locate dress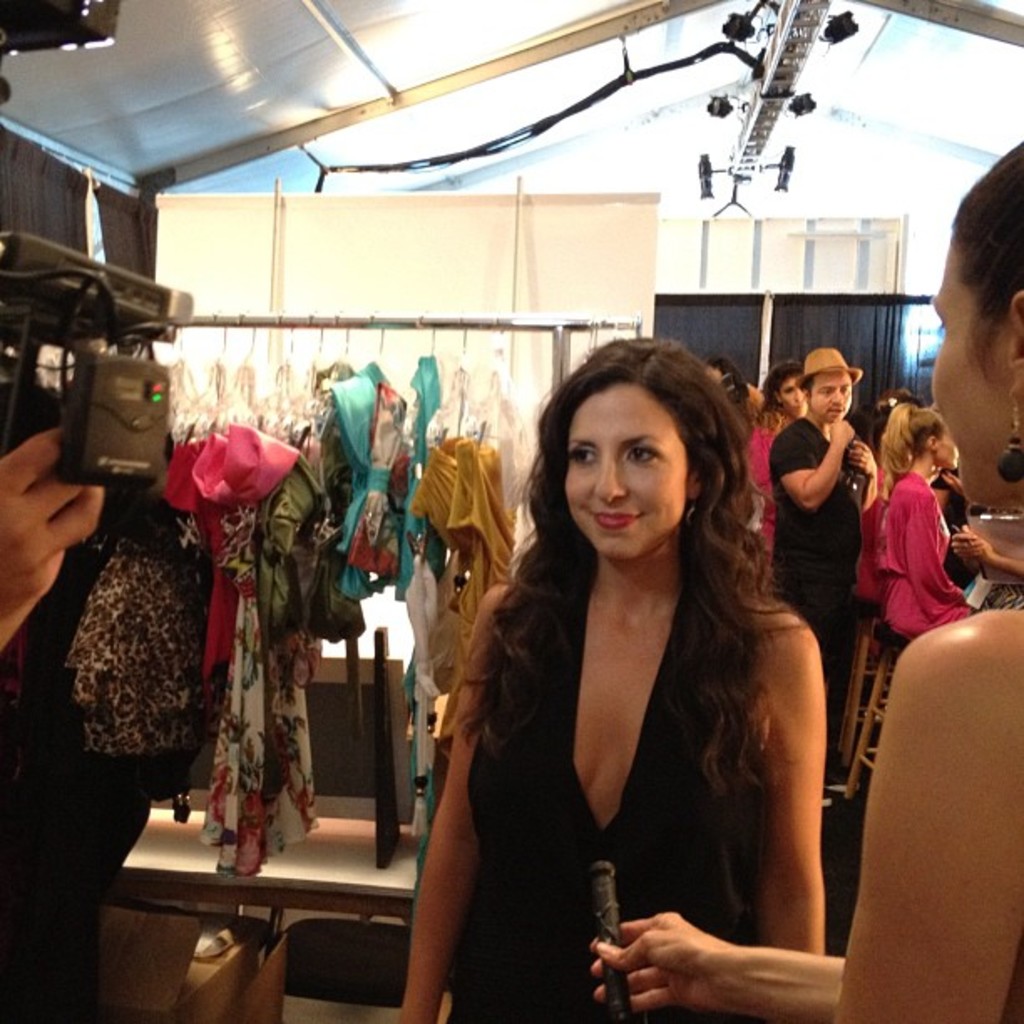
[left=199, top=504, right=320, bottom=882]
